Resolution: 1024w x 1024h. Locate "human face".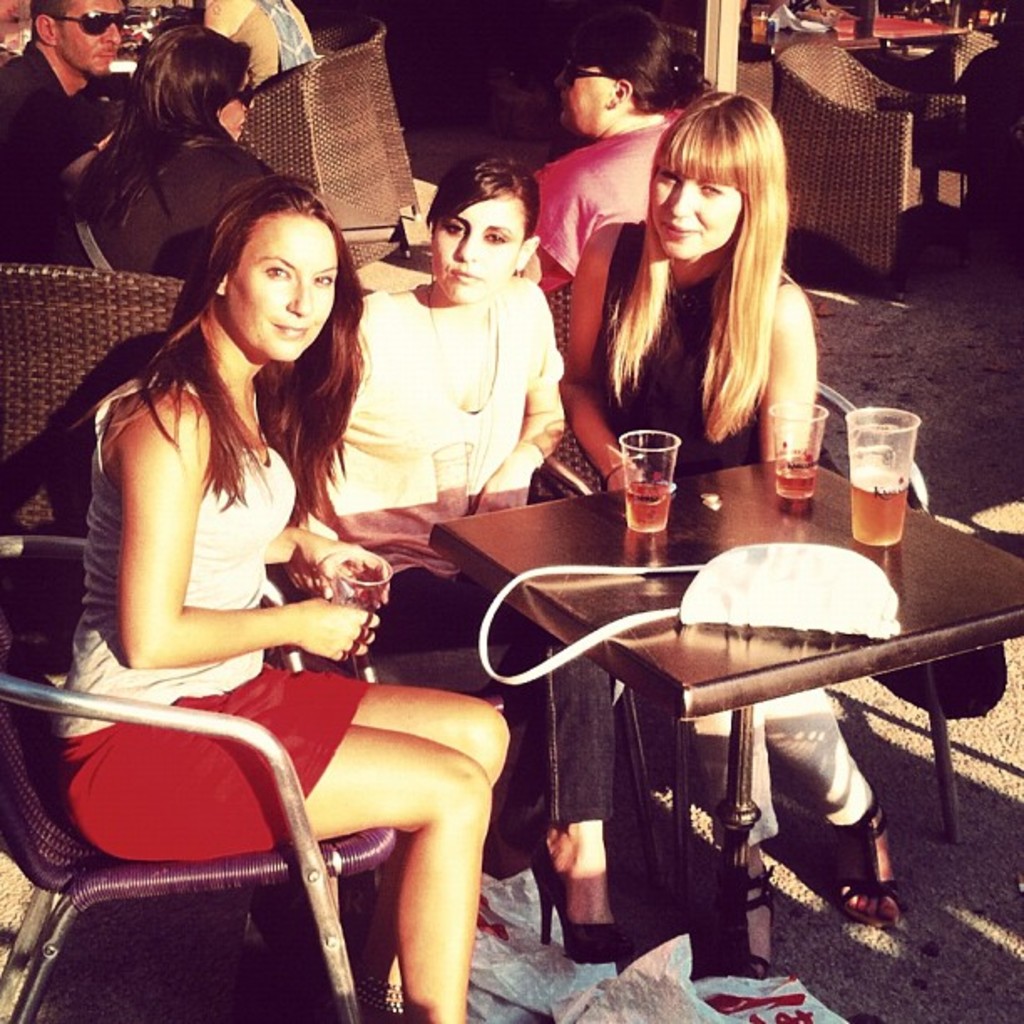
(x1=556, y1=57, x2=617, y2=136).
